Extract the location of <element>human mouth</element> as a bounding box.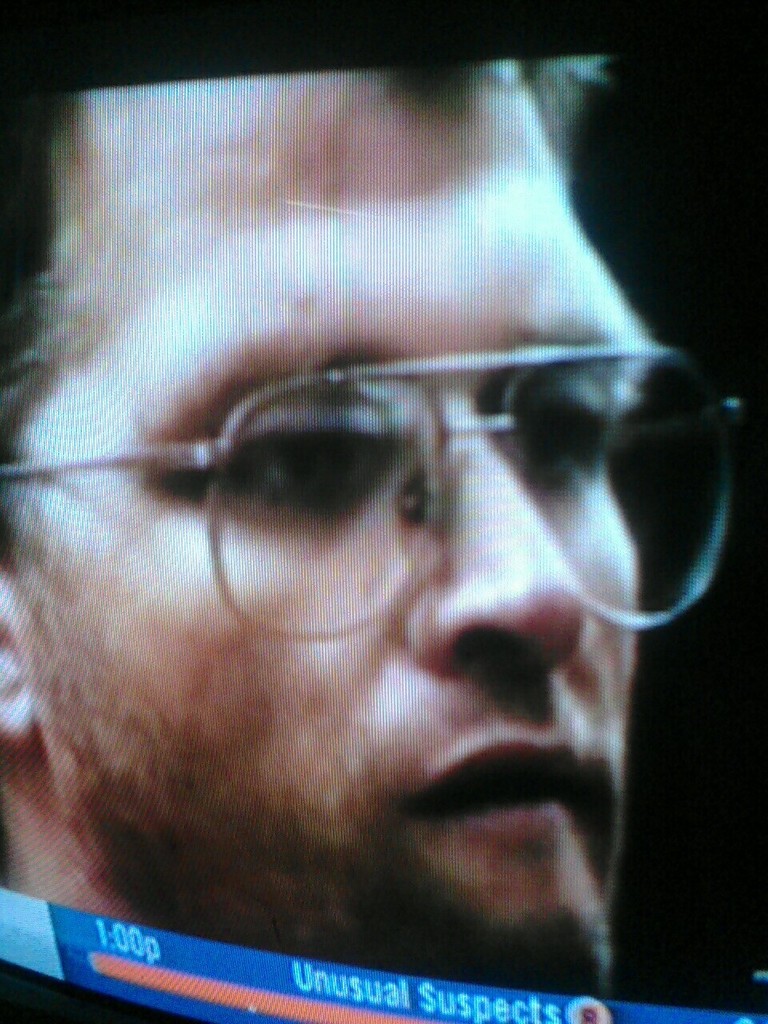
bbox=(373, 733, 631, 902).
